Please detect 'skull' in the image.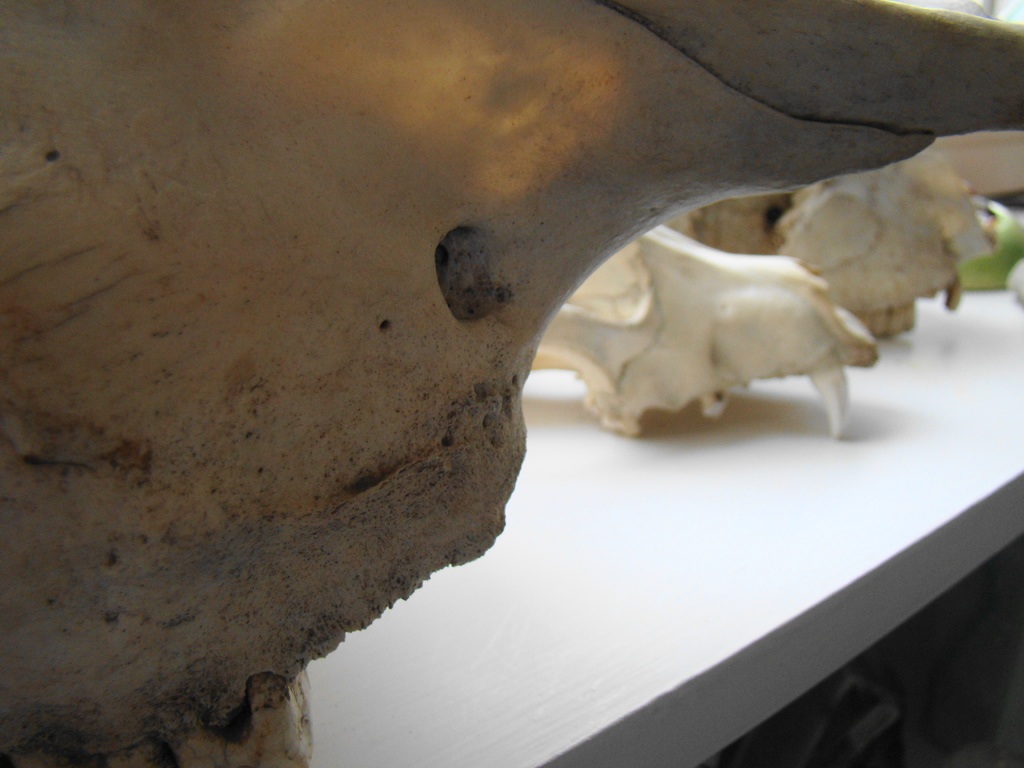
0 0 1023 767.
